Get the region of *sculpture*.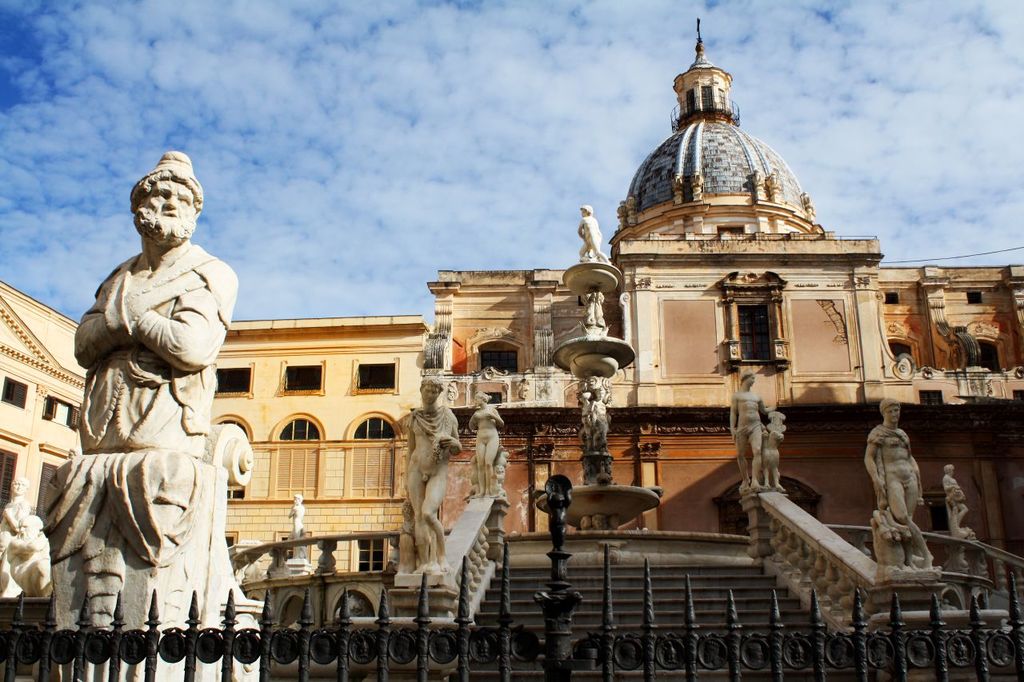
(730, 373, 770, 488).
